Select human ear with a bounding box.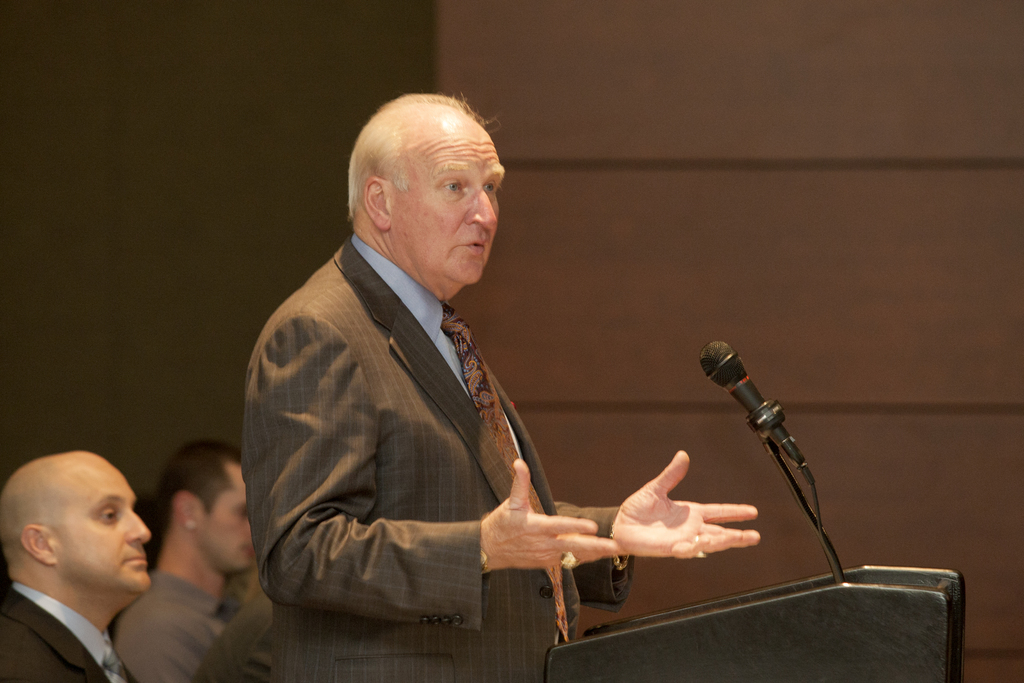
174,488,199,532.
